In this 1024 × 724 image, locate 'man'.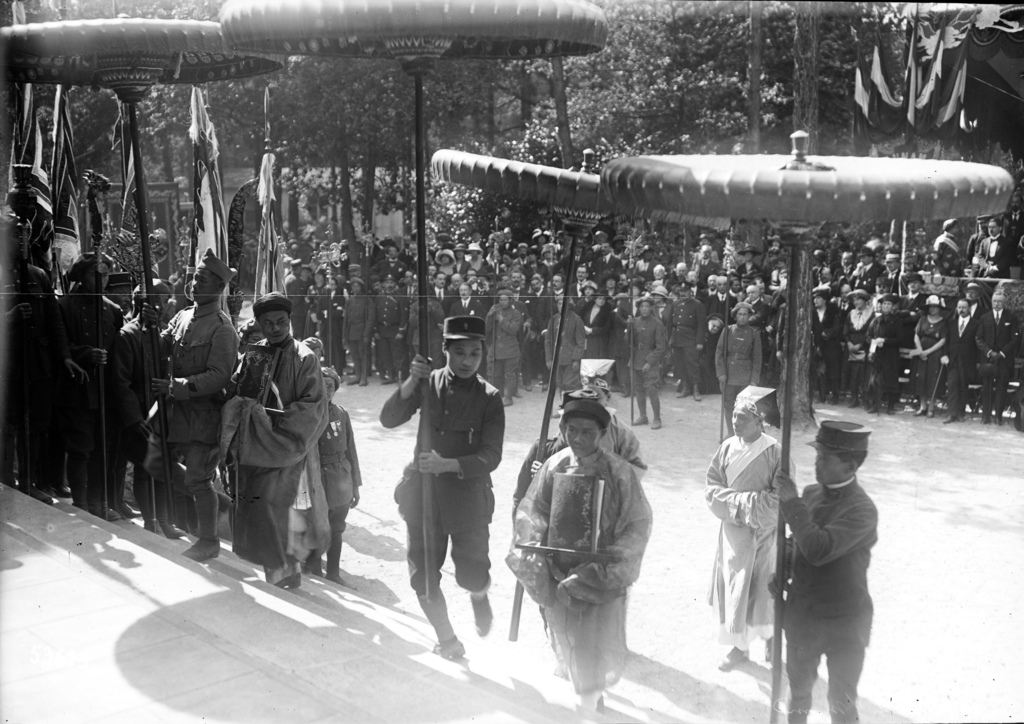
Bounding box: [970,283,1023,429].
